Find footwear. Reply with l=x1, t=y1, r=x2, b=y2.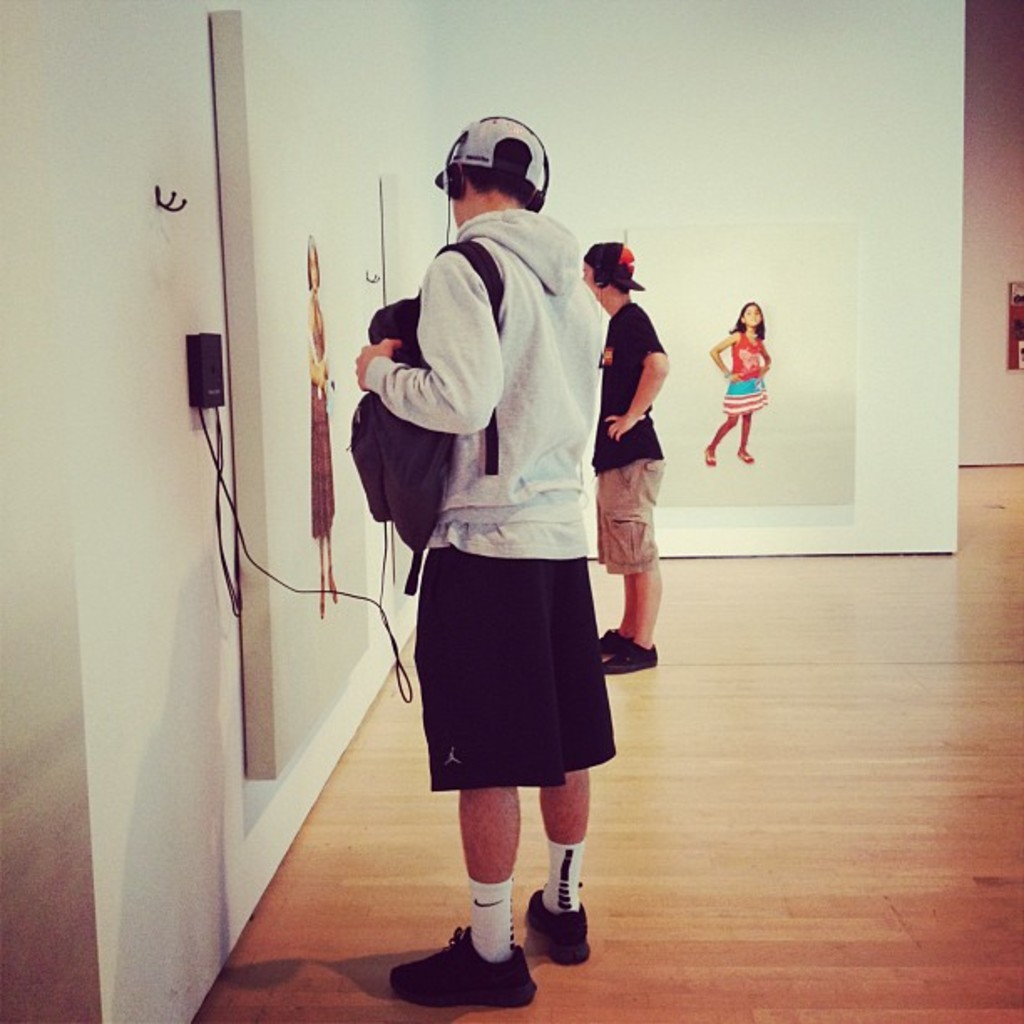
l=602, t=639, r=664, b=679.
